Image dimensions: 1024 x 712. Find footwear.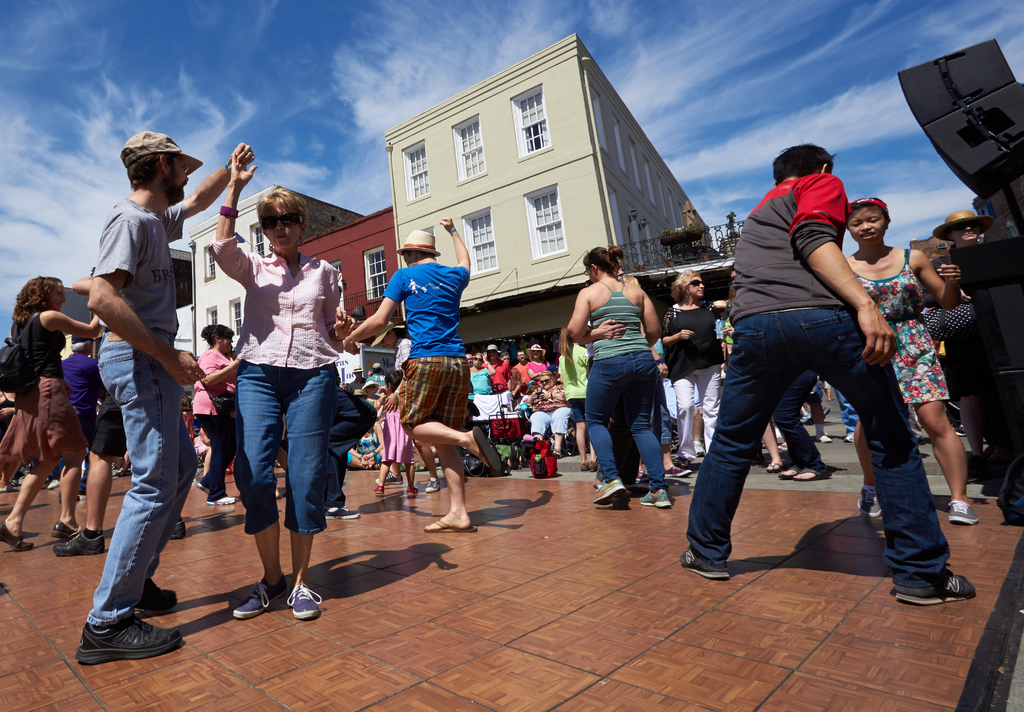
[left=893, top=571, right=982, bottom=611].
